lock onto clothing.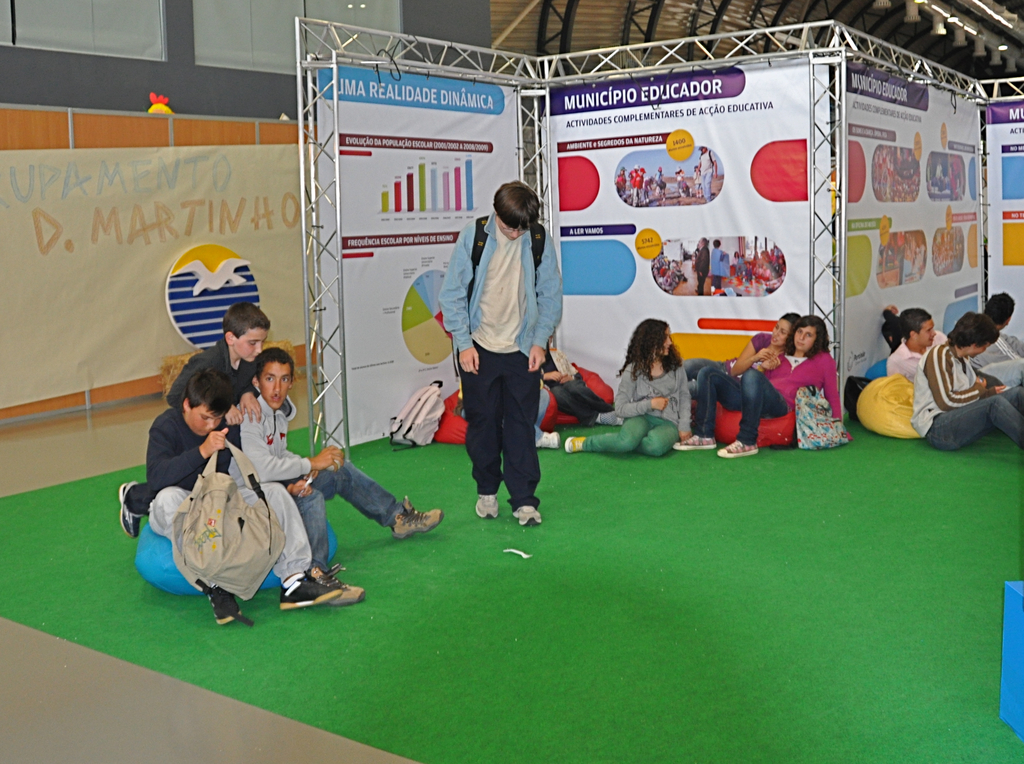
Locked: (692, 148, 717, 200).
